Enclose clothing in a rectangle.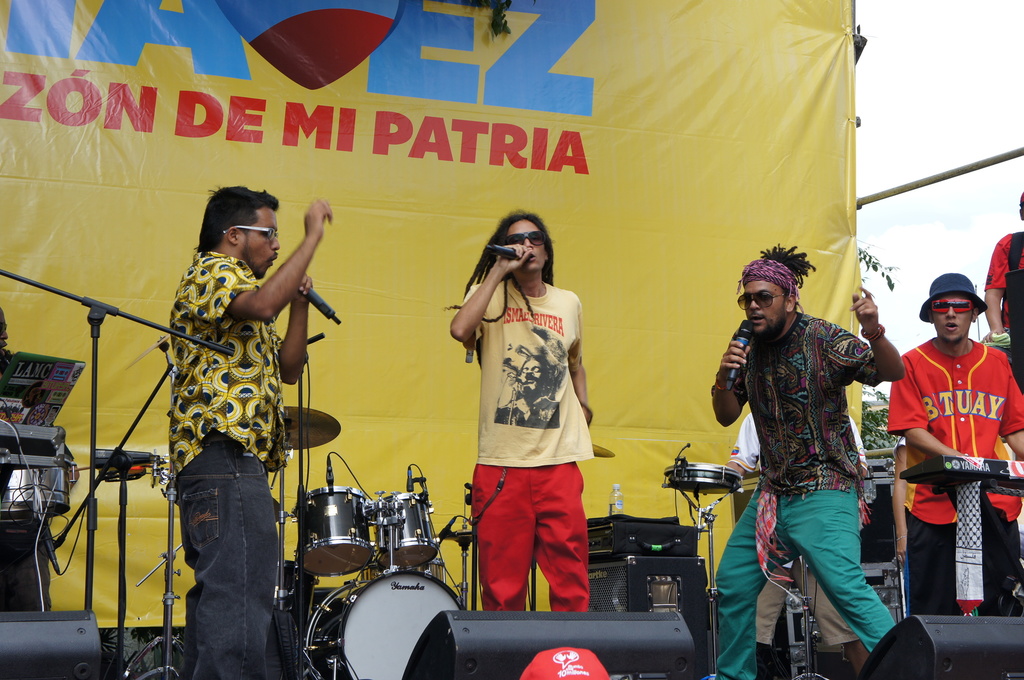
Rect(460, 268, 603, 589).
